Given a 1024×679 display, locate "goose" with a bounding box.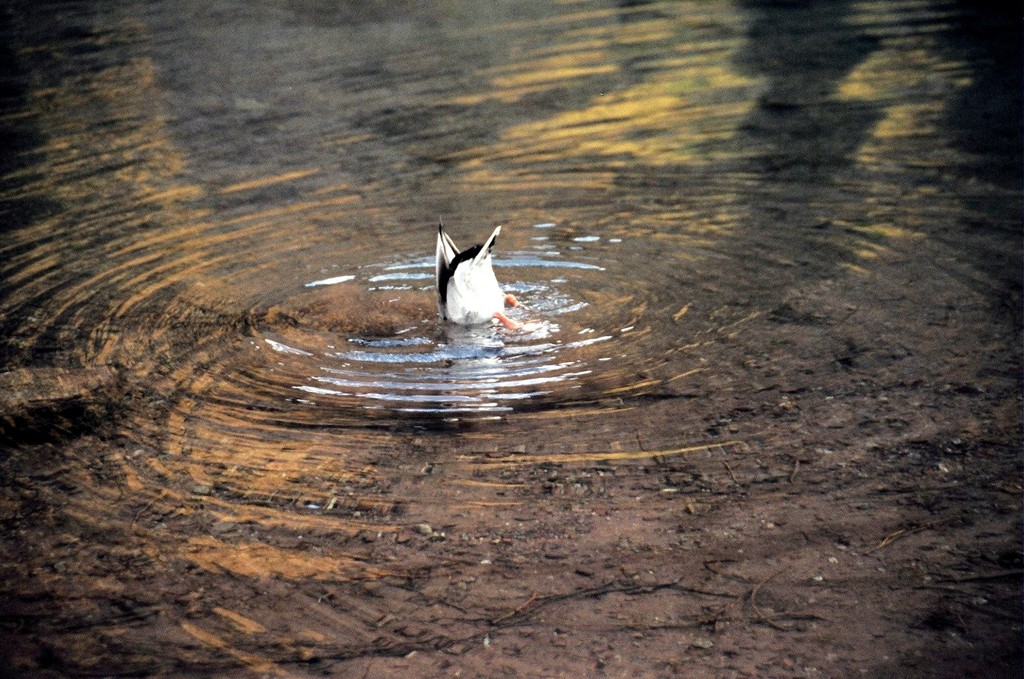
Located: bbox=[436, 217, 527, 341].
